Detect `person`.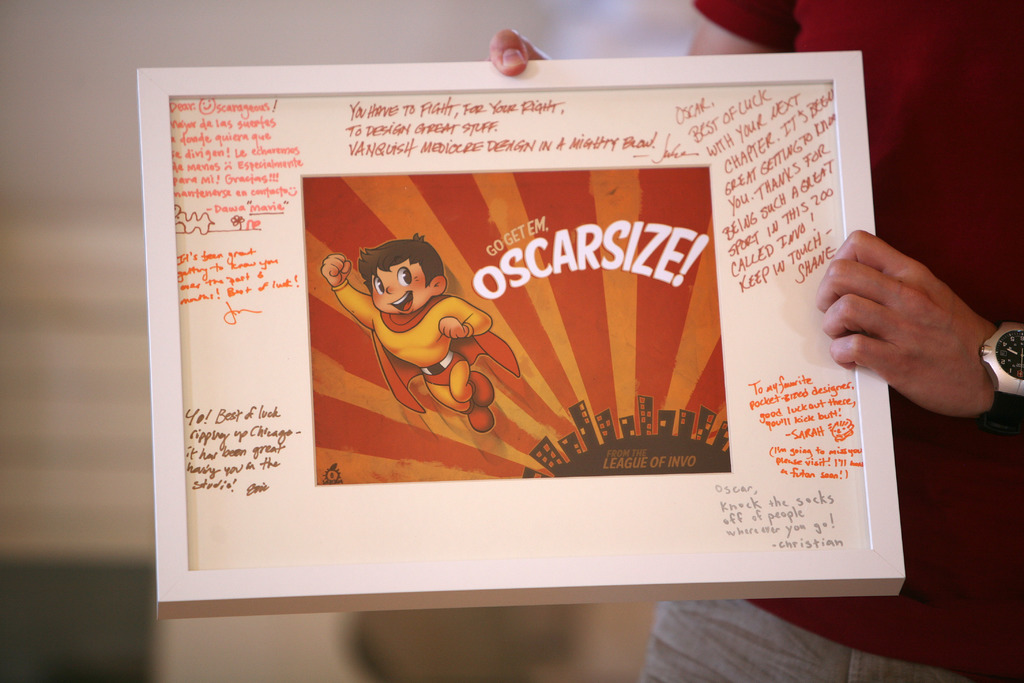
Detected at (316,228,492,431).
